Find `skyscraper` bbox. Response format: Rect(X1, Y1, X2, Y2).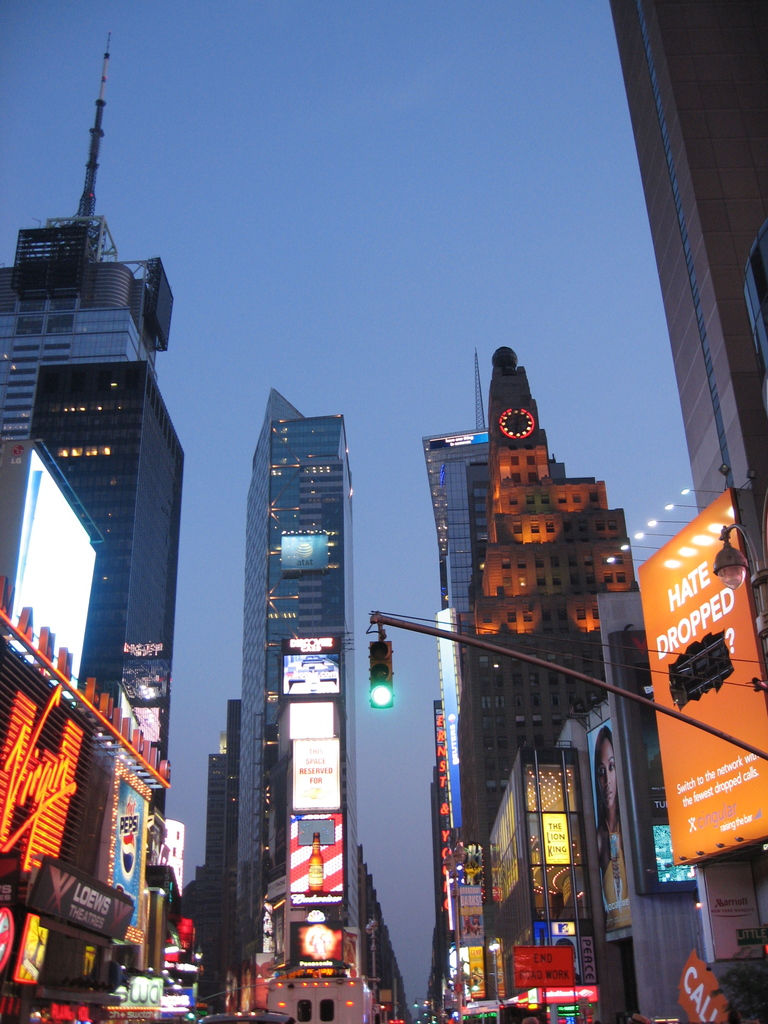
Rect(188, 383, 411, 1008).
